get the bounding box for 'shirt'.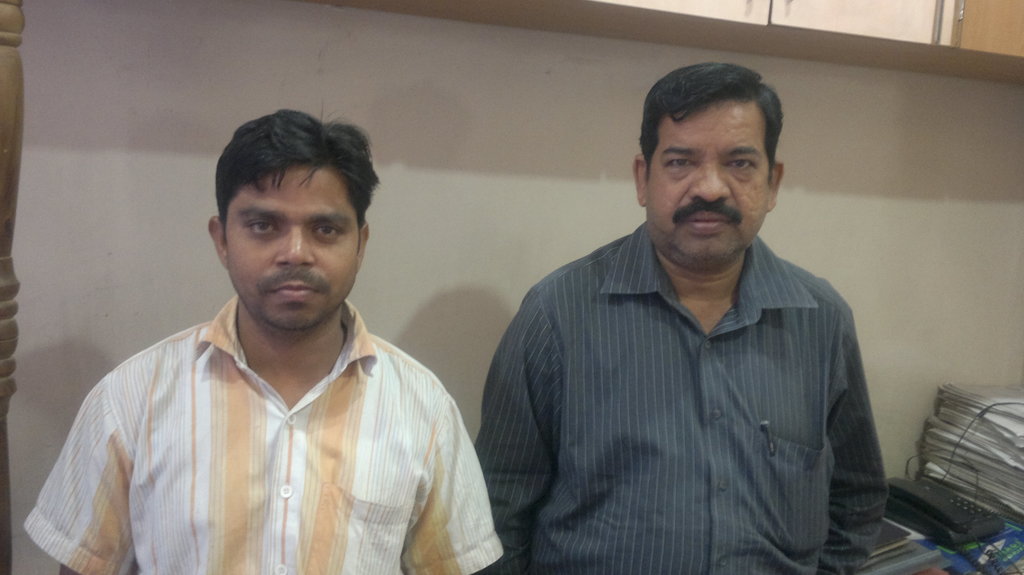
bbox(480, 196, 886, 551).
